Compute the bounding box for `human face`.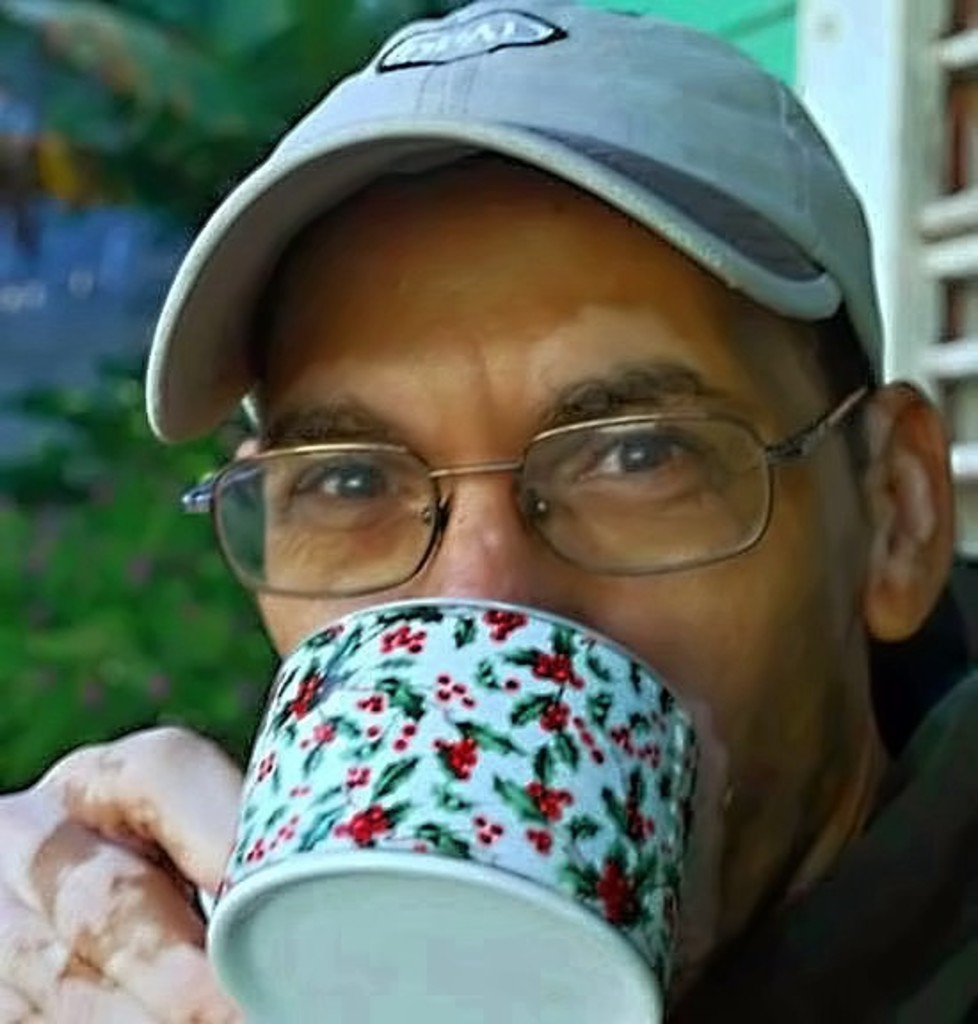
<box>231,156,877,926</box>.
